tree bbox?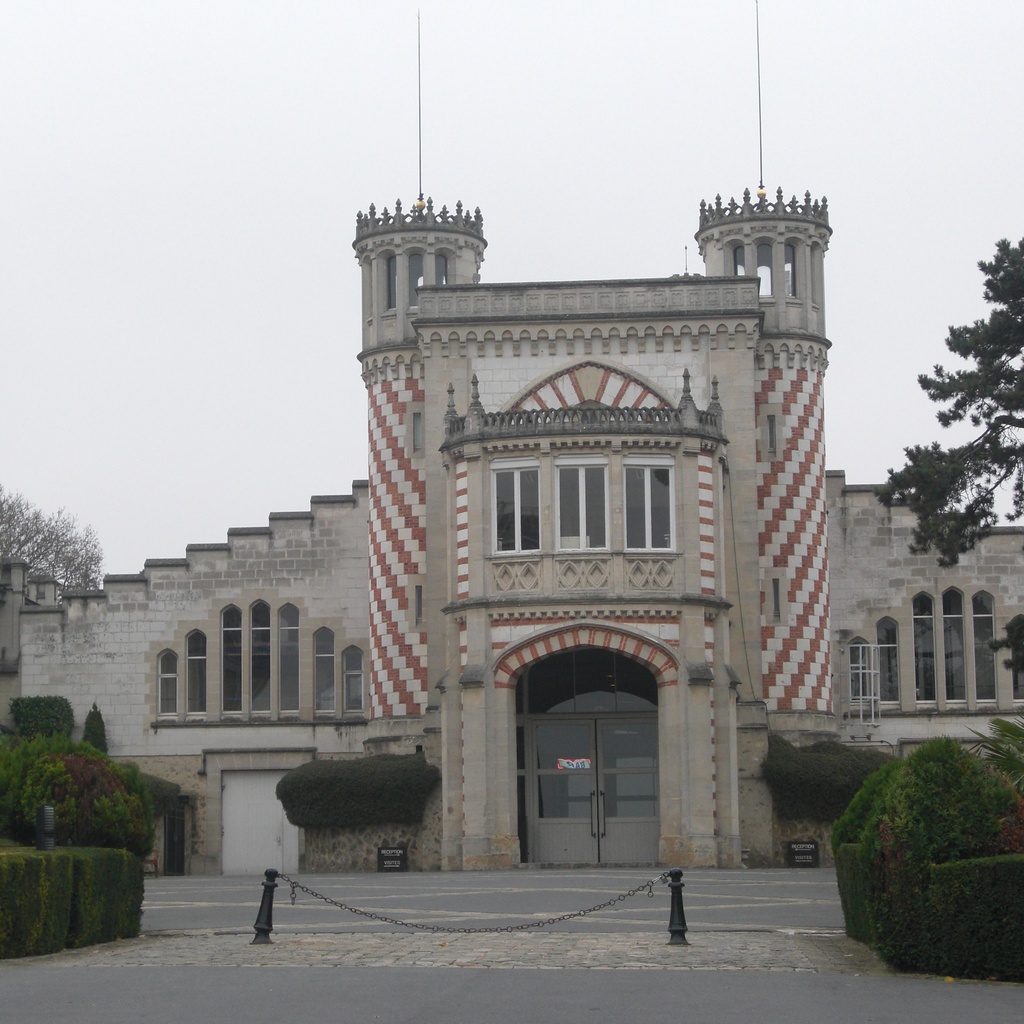
(x1=7, y1=492, x2=100, y2=618)
